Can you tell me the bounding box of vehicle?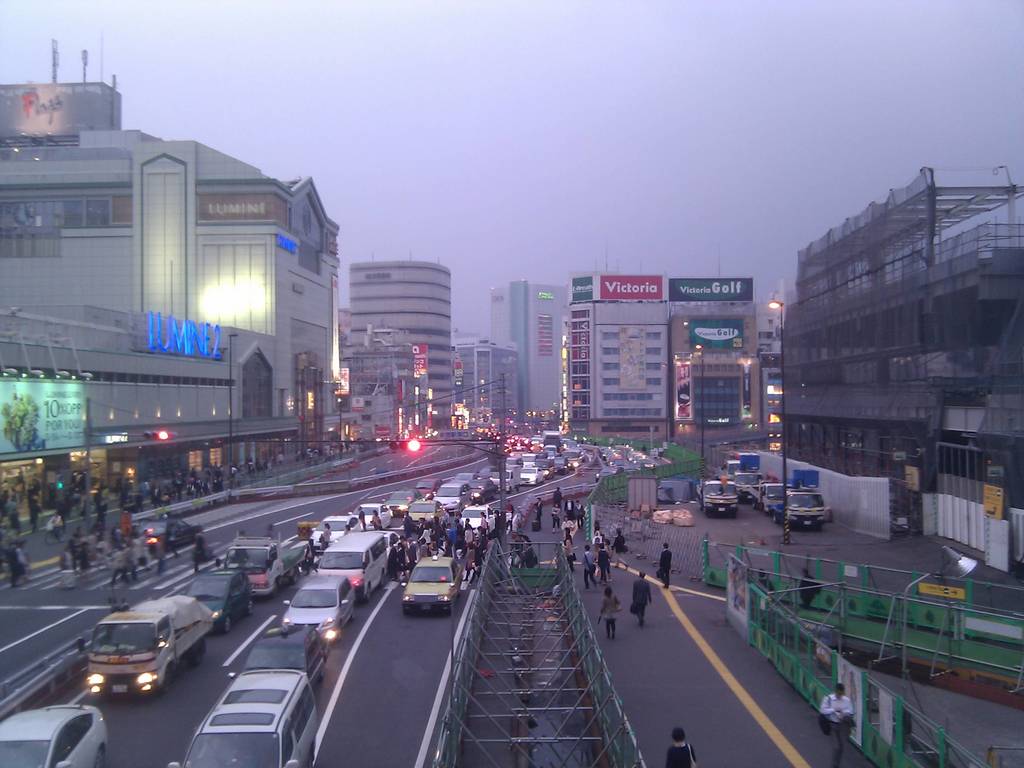
bbox=[326, 528, 399, 602].
